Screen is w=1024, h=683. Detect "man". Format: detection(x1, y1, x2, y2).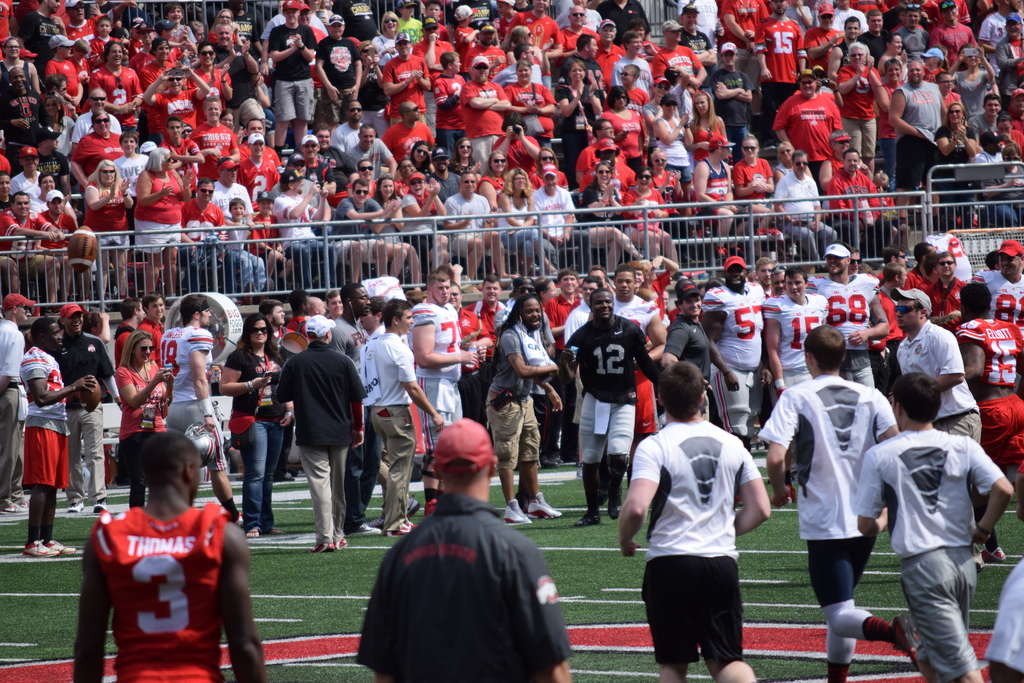
detection(396, 166, 454, 231).
